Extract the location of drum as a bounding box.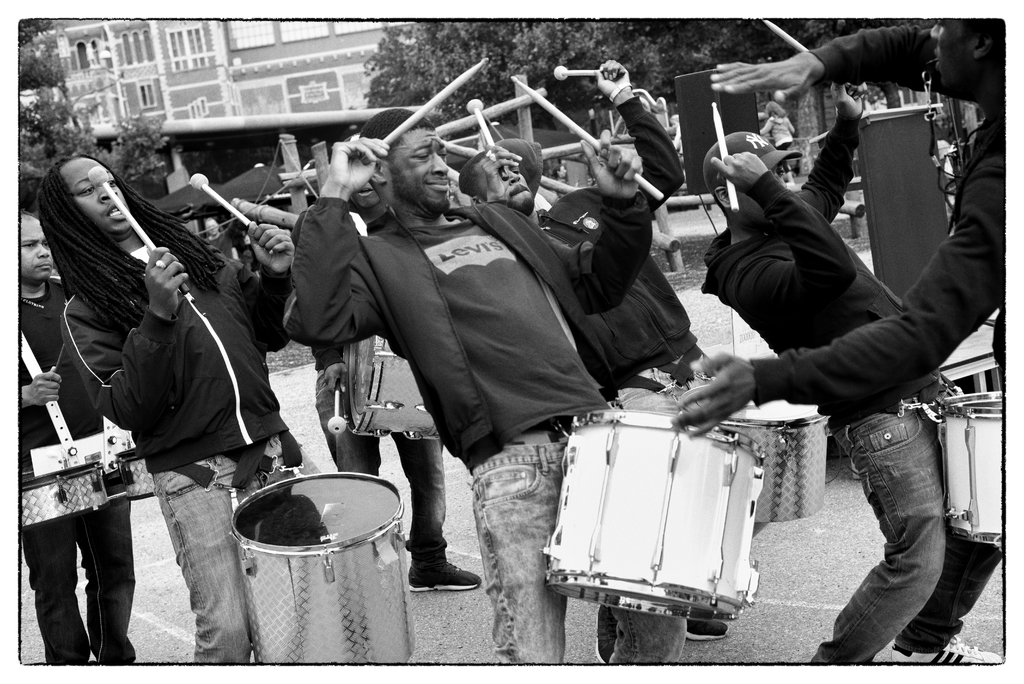
(x1=18, y1=461, x2=111, y2=536).
